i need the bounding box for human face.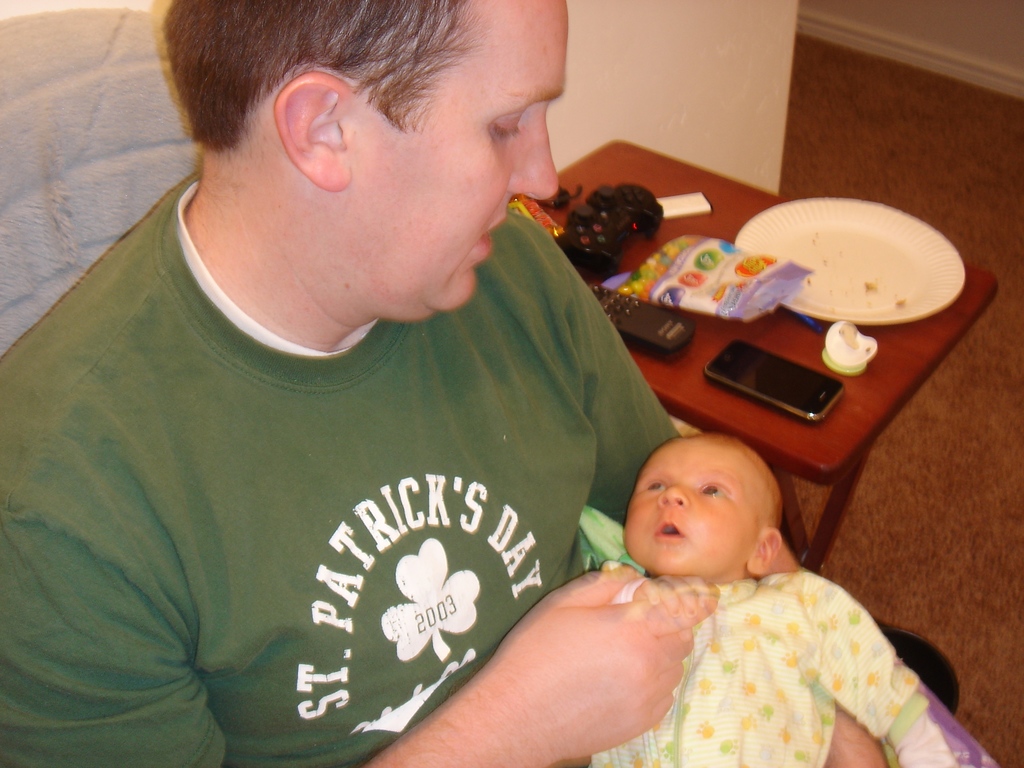
Here it is: (358,0,555,322).
